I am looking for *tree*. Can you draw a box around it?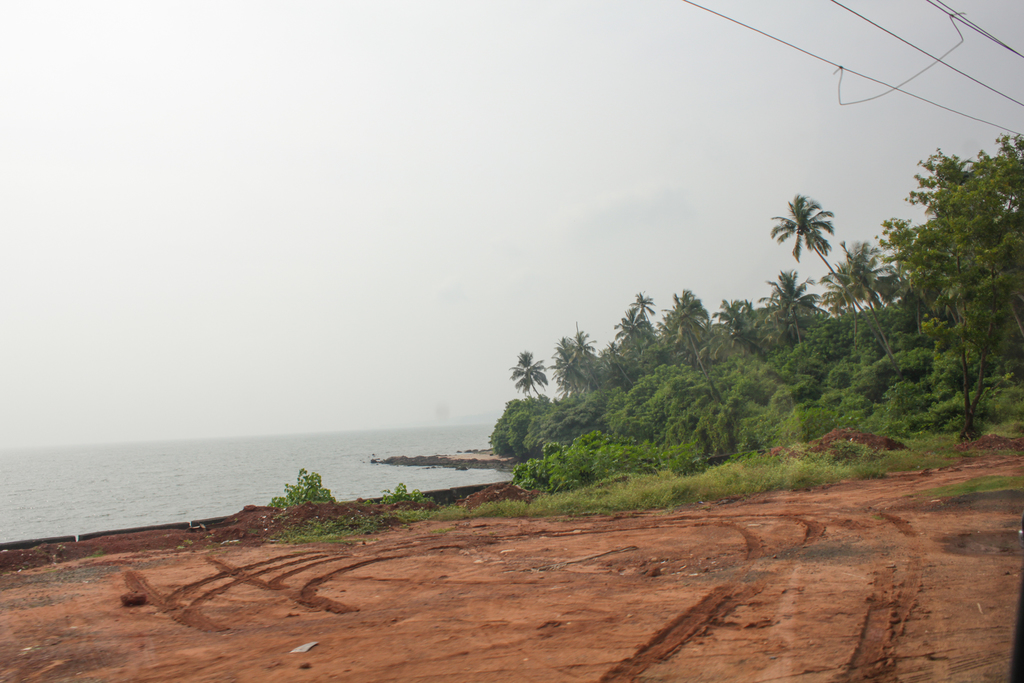
Sure, the bounding box is [616, 286, 690, 381].
